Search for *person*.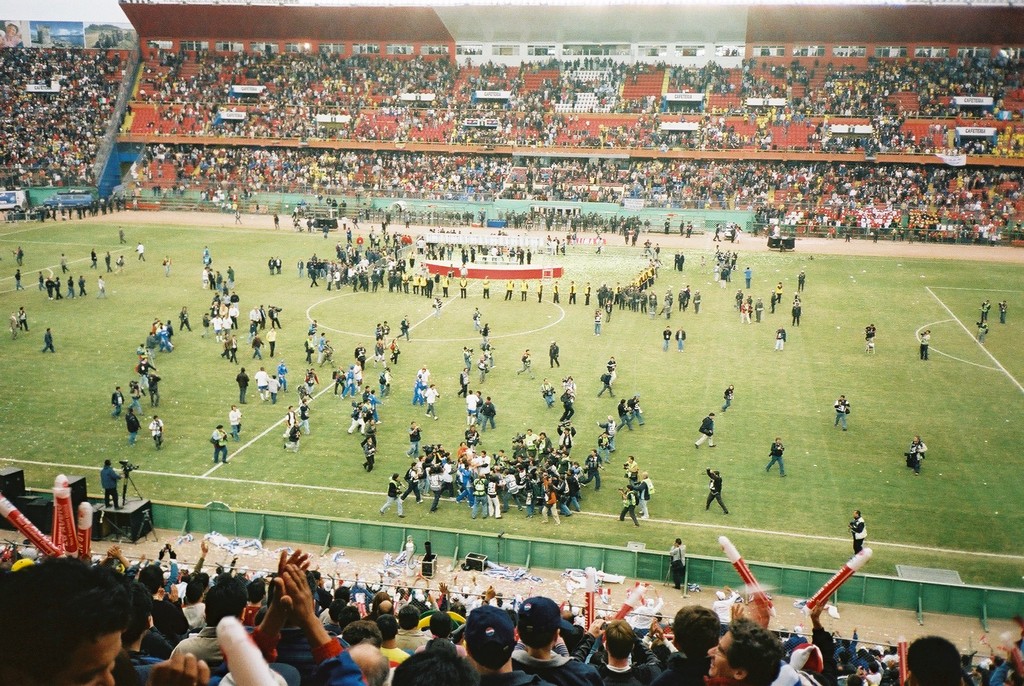
Found at (475,306,493,388).
